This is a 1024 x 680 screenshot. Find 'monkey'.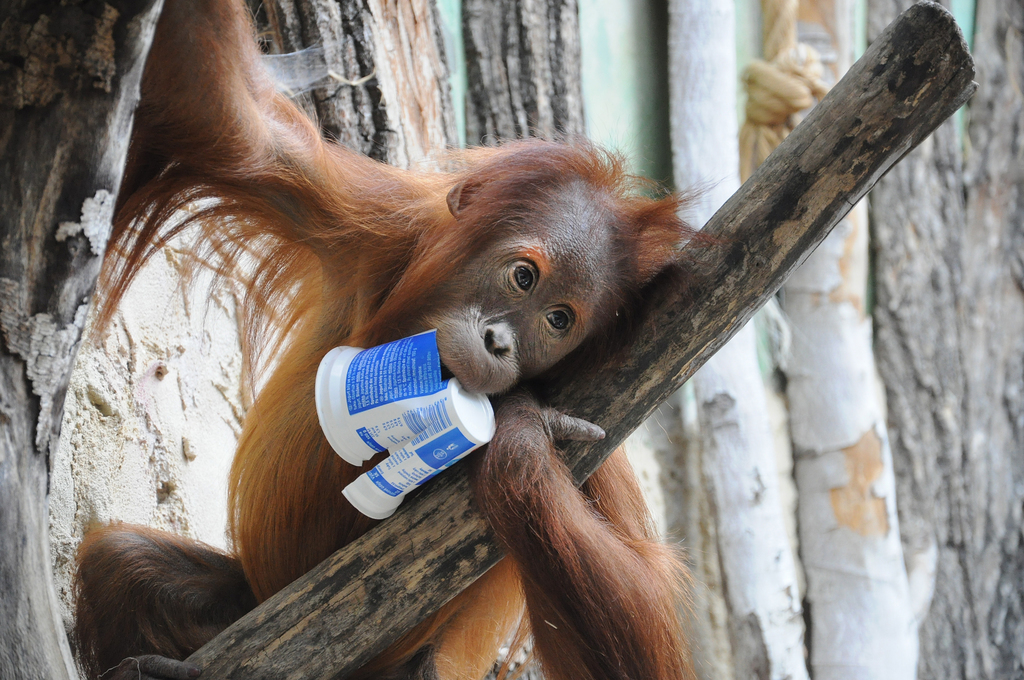
Bounding box: bbox=(63, 17, 767, 637).
